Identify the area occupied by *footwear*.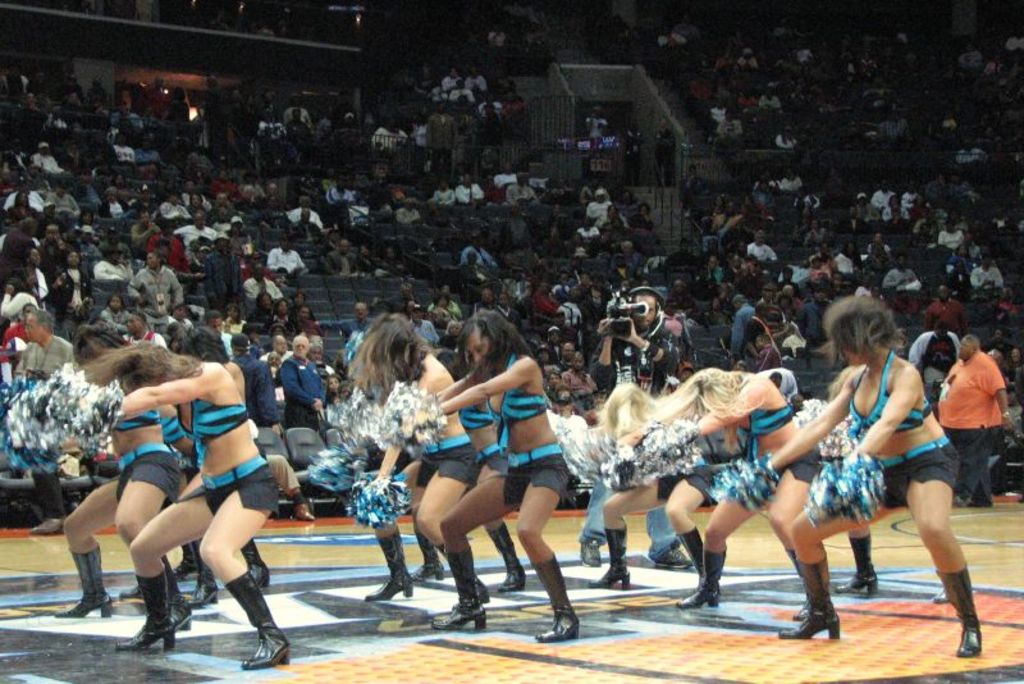
Area: left=430, top=547, right=480, bottom=633.
